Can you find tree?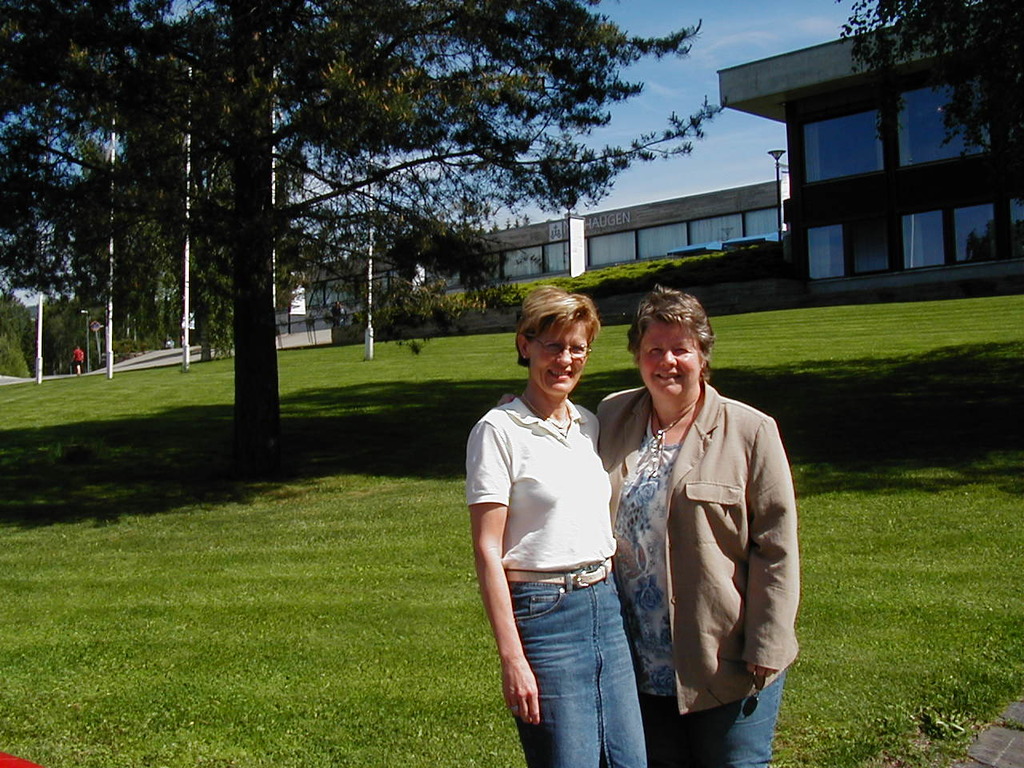
Yes, bounding box: crop(837, 0, 1023, 170).
